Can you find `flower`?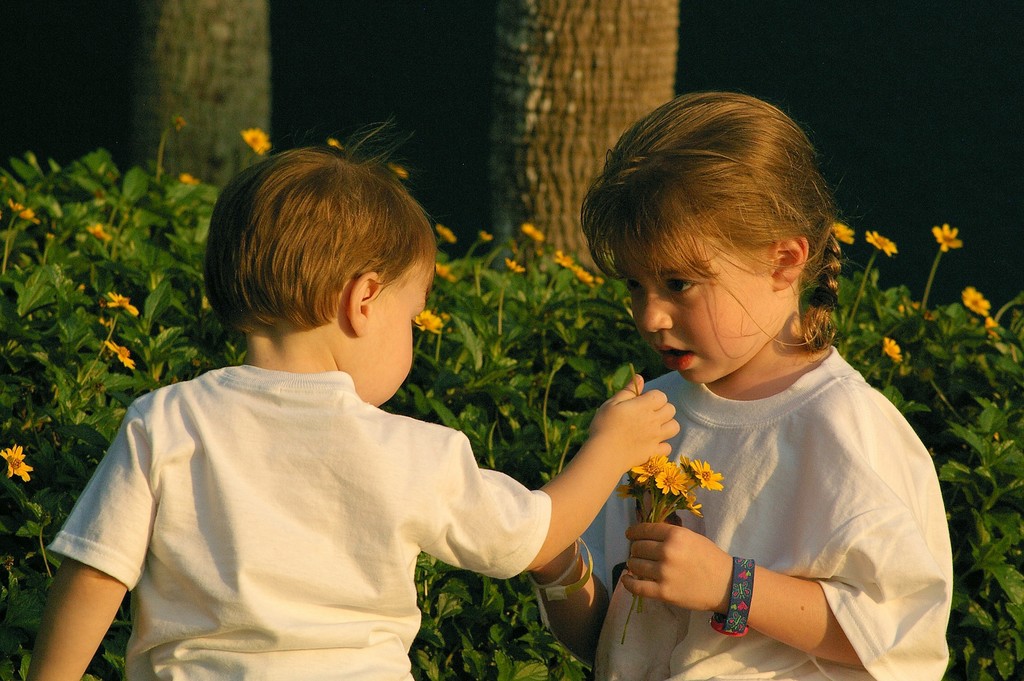
Yes, bounding box: (x1=241, y1=127, x2=271, y2=156).
